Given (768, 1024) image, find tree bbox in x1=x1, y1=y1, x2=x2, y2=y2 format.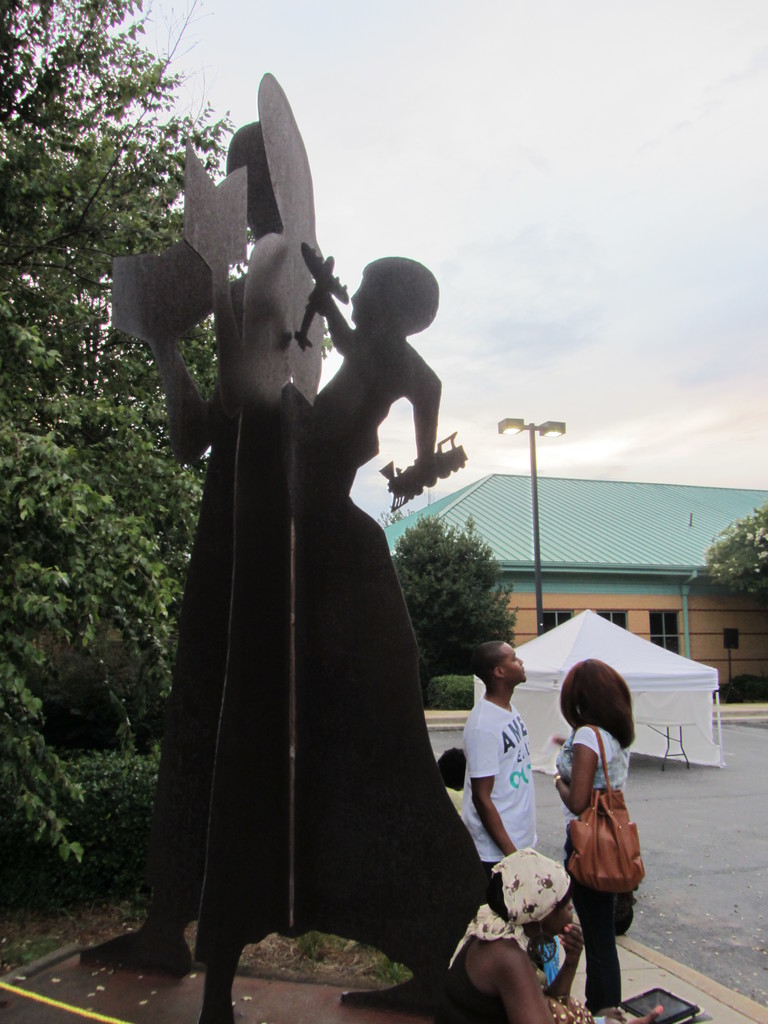
x1=0, y1=0, x2=332, y2=867.
